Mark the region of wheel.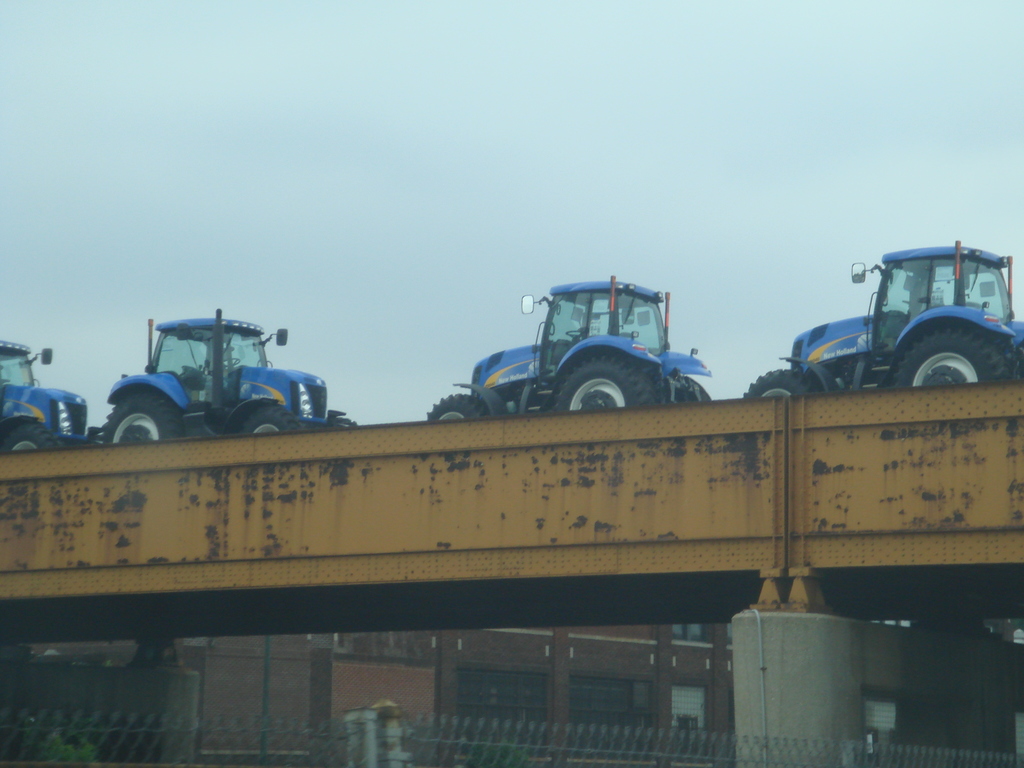
Region: (567,329,583,337).
